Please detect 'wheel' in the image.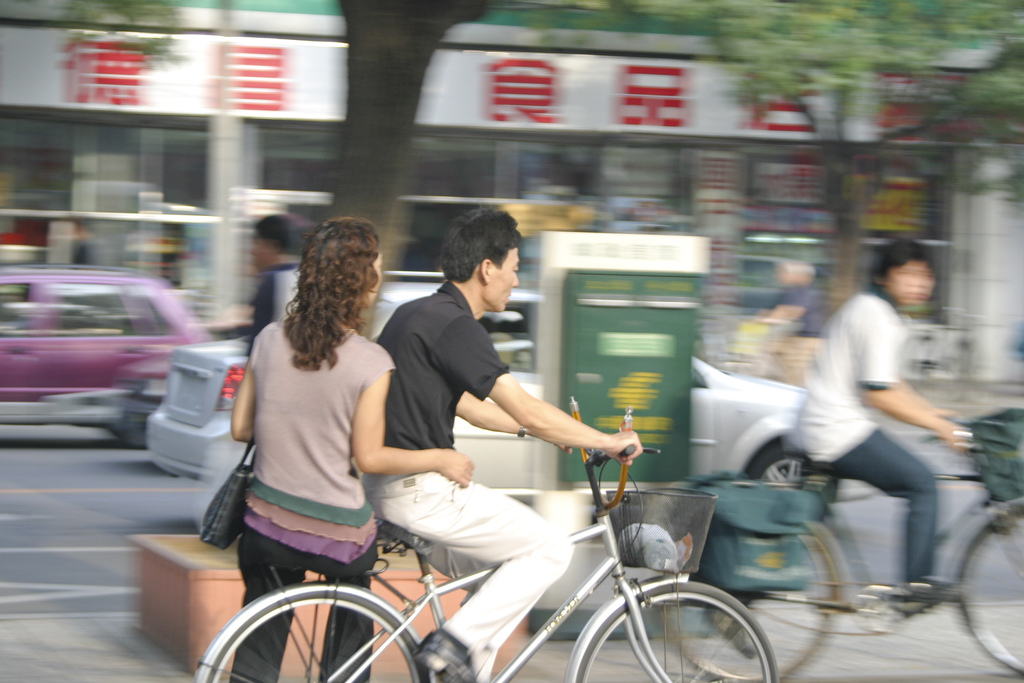
(577,580,776,682).
